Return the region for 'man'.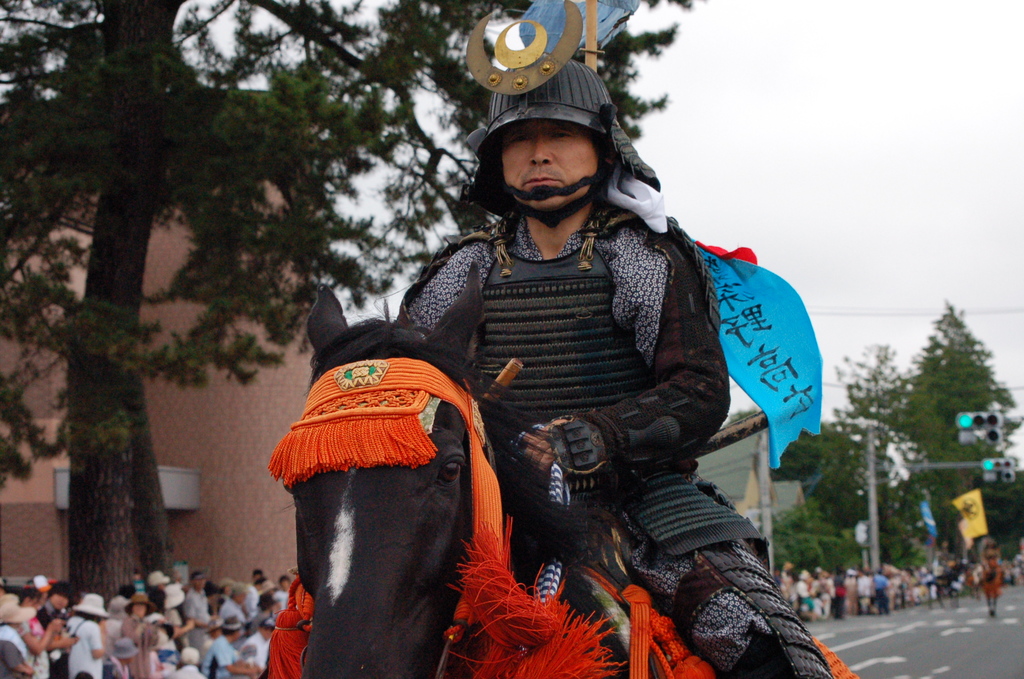
(left=301, top=61, right=825, bottom=664).
